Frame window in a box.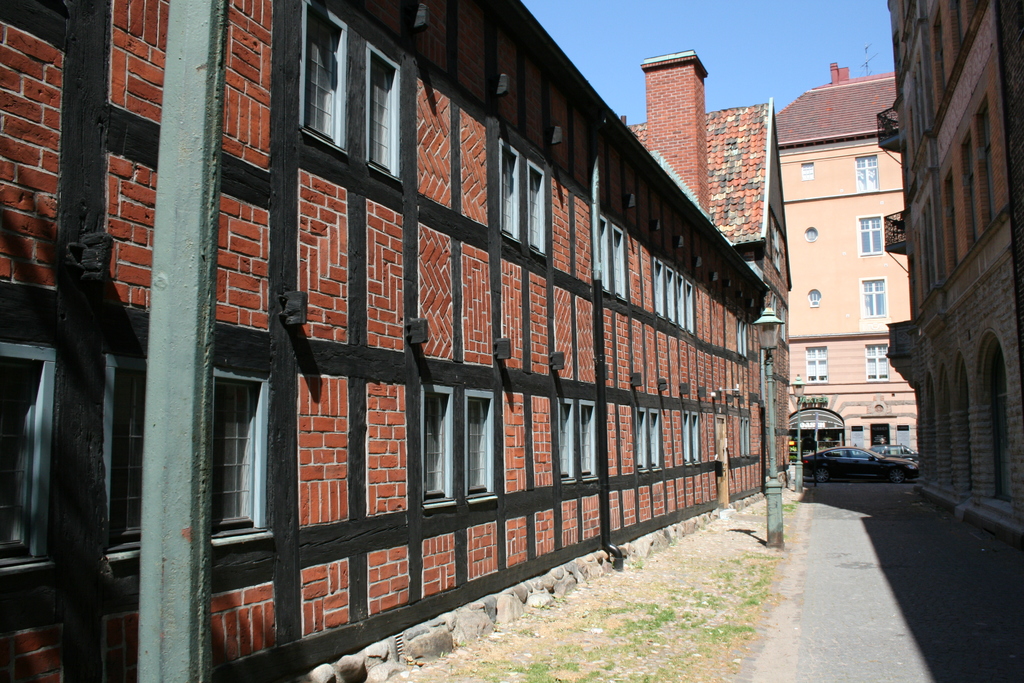
rect(296, 0, 350, 154).
